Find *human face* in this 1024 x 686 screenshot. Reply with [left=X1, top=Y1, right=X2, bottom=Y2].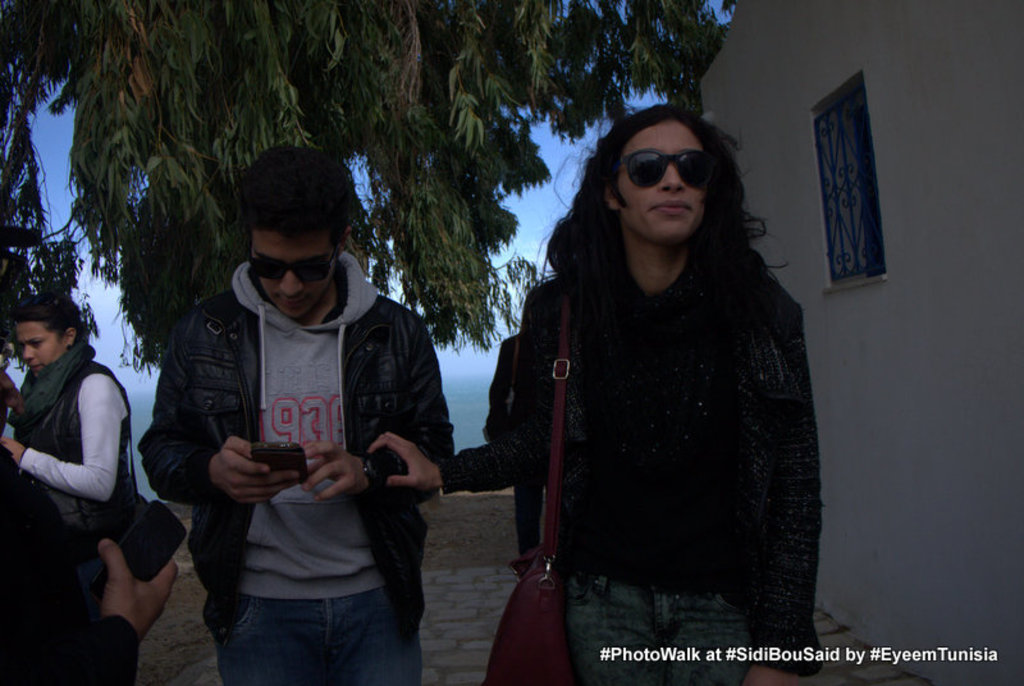
[left=18, top=319, right=63, bottom=366].
